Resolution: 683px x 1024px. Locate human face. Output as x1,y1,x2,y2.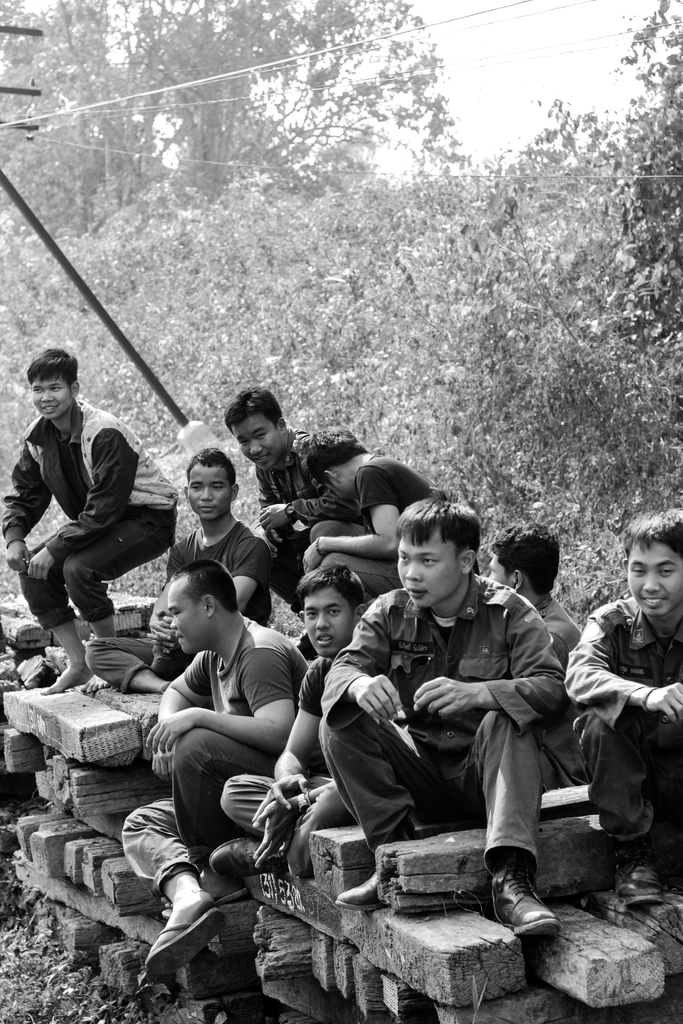
29,380,73,420.
